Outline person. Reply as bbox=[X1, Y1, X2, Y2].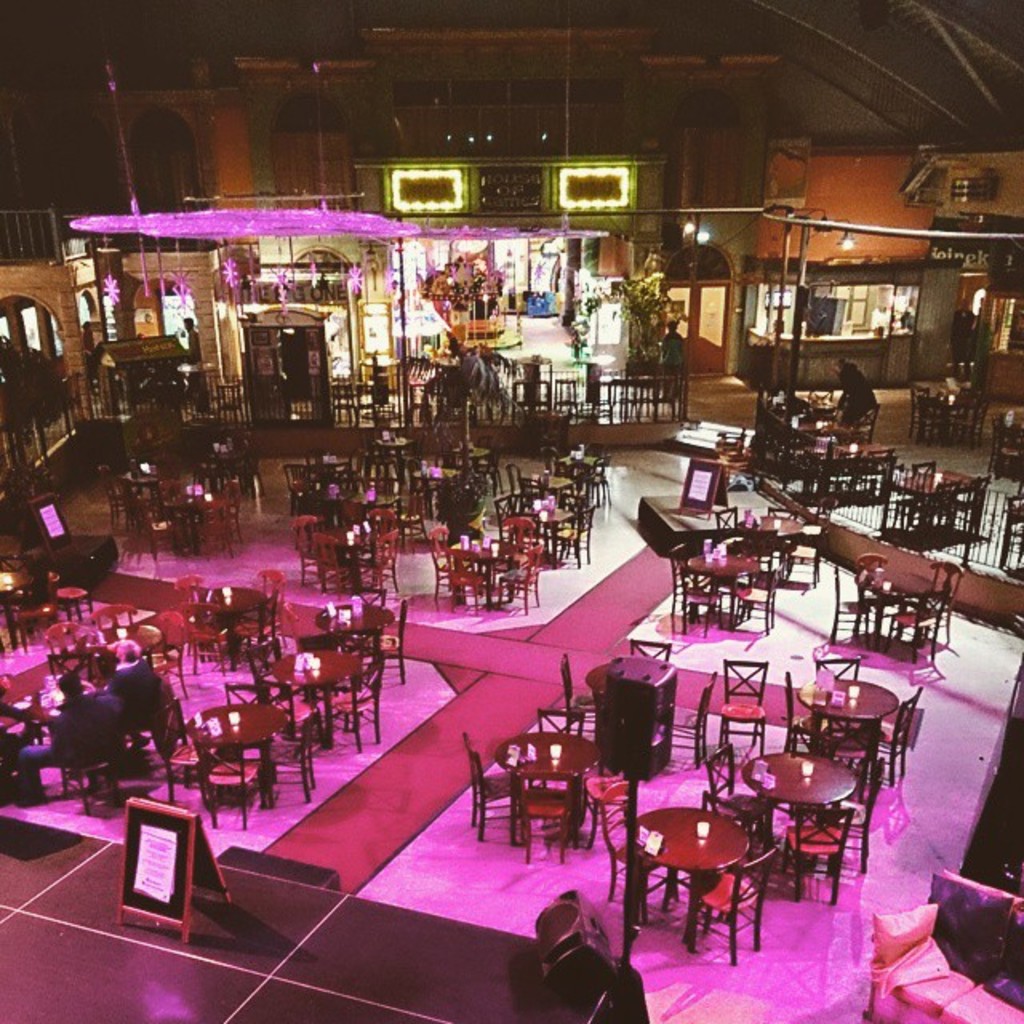
bbox=[944, 296, 978, 389].
